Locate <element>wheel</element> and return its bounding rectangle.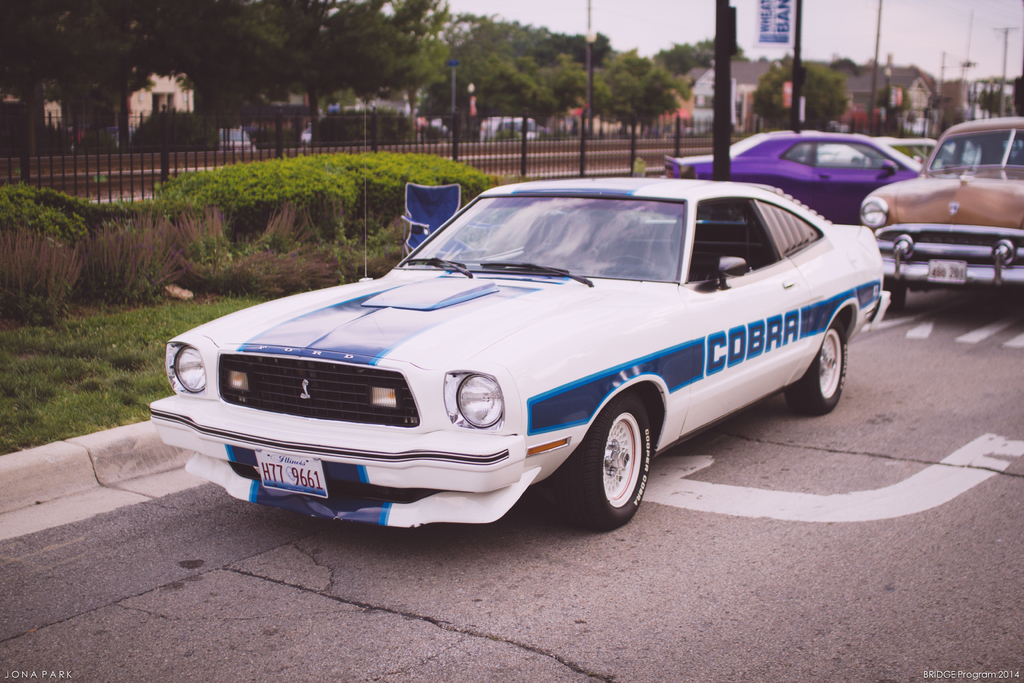
bbox=(575, 409, 664, 518).
